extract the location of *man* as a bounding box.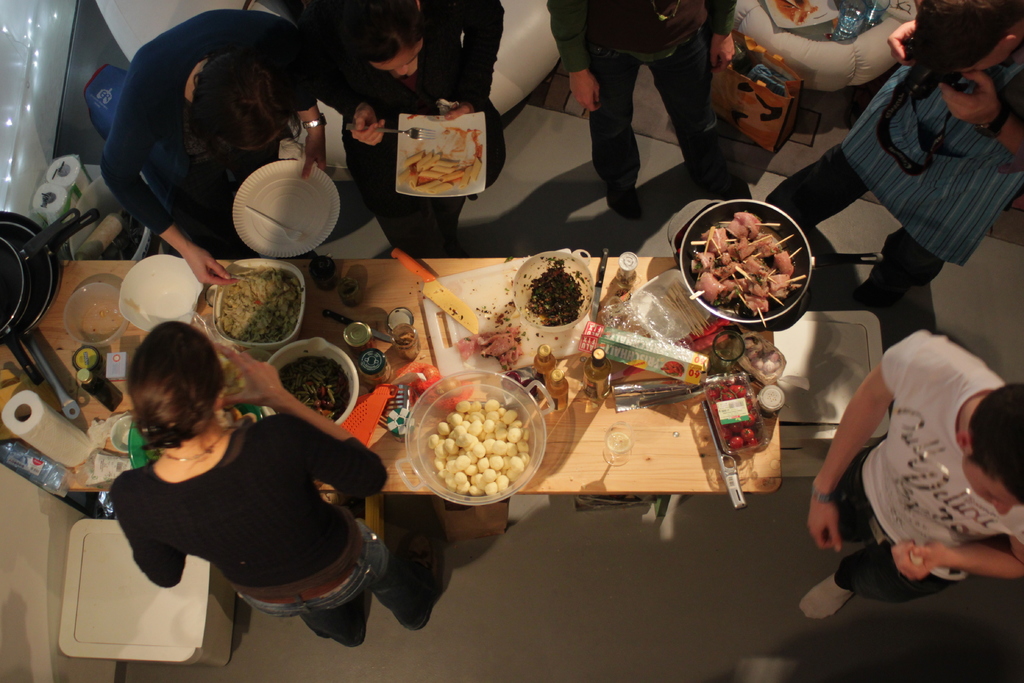
556, 0, 764, 228.
